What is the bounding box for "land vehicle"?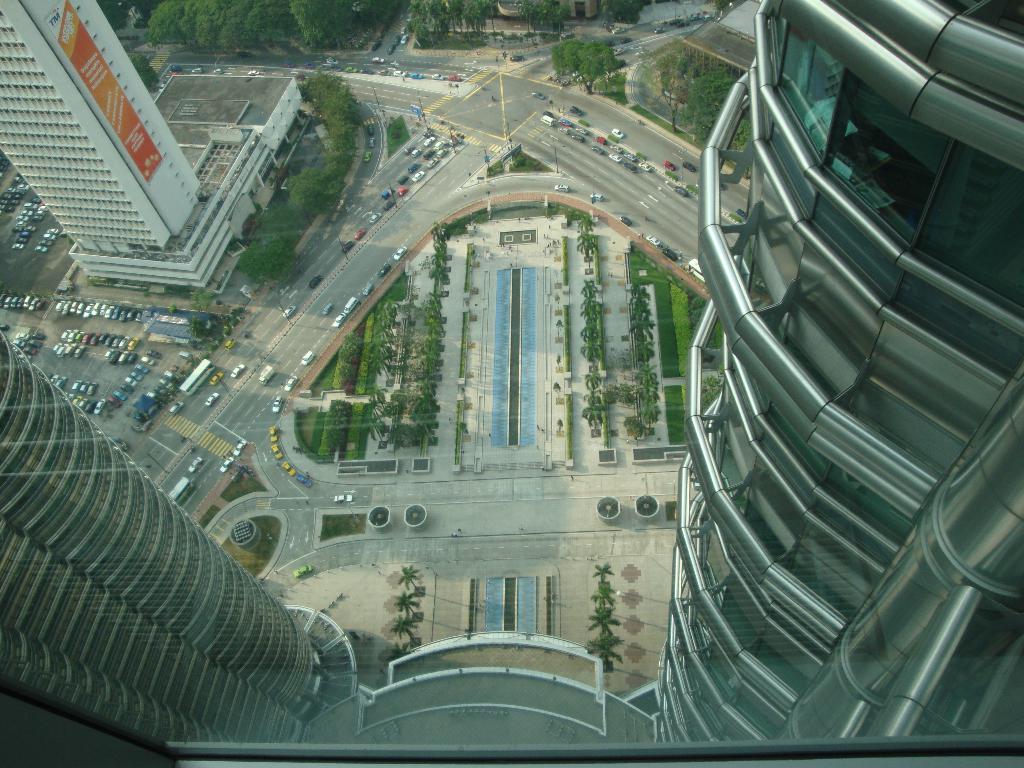
crop(328, 59, 339, 63).
